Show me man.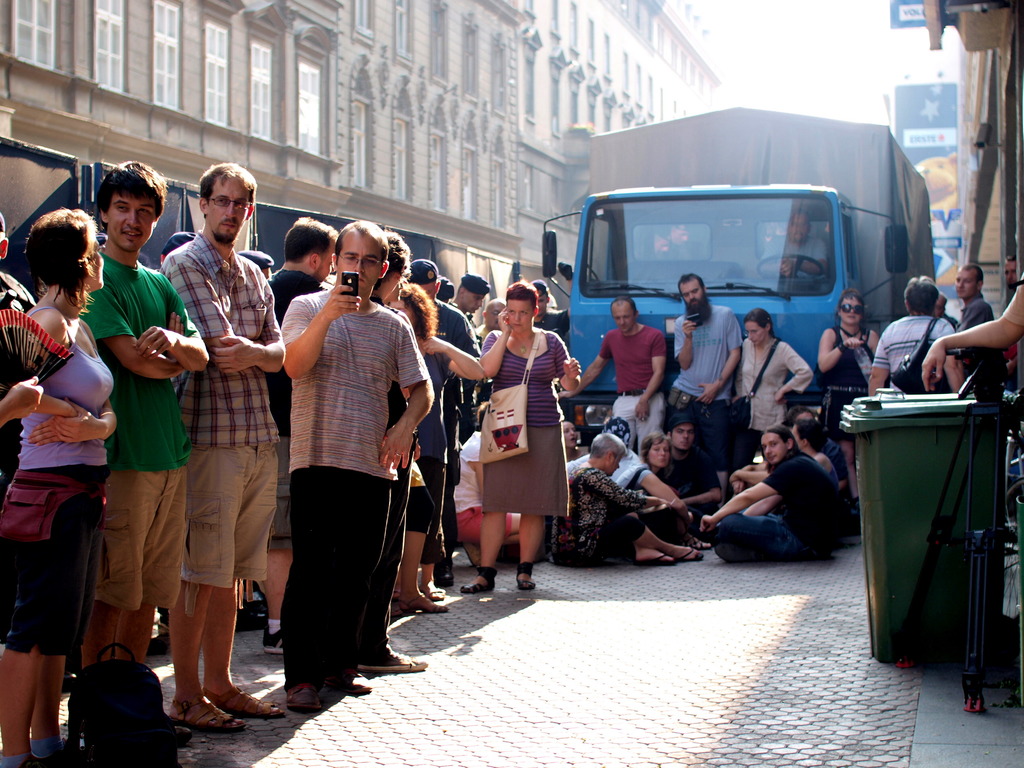
man is here: <box>408,259,485,577</box>.
